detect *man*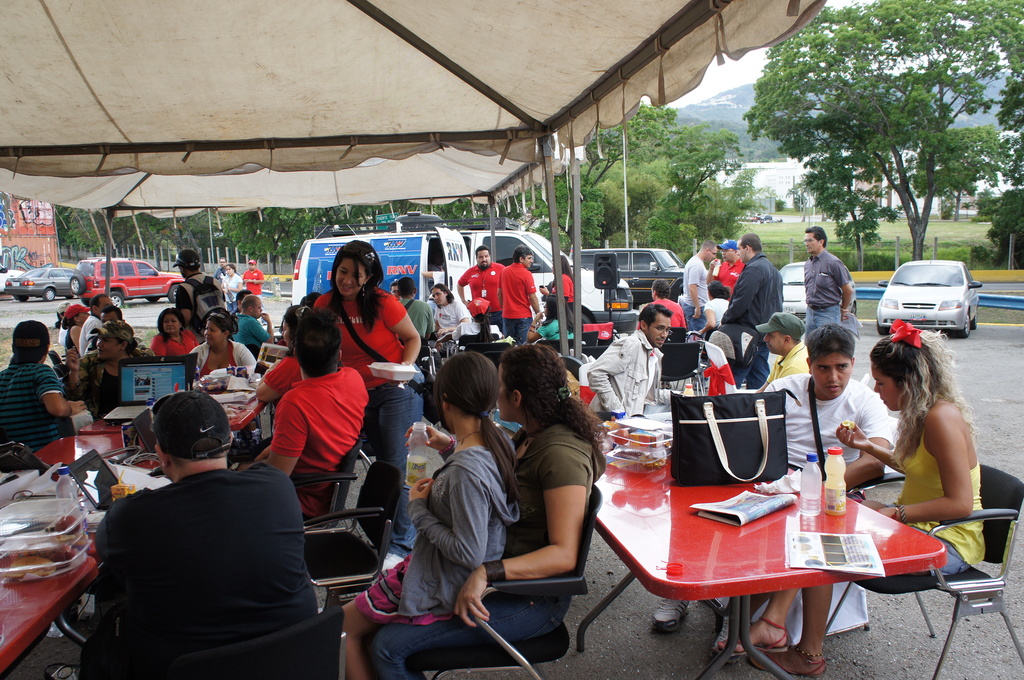
bbox=(390, 279, 401, 301)
